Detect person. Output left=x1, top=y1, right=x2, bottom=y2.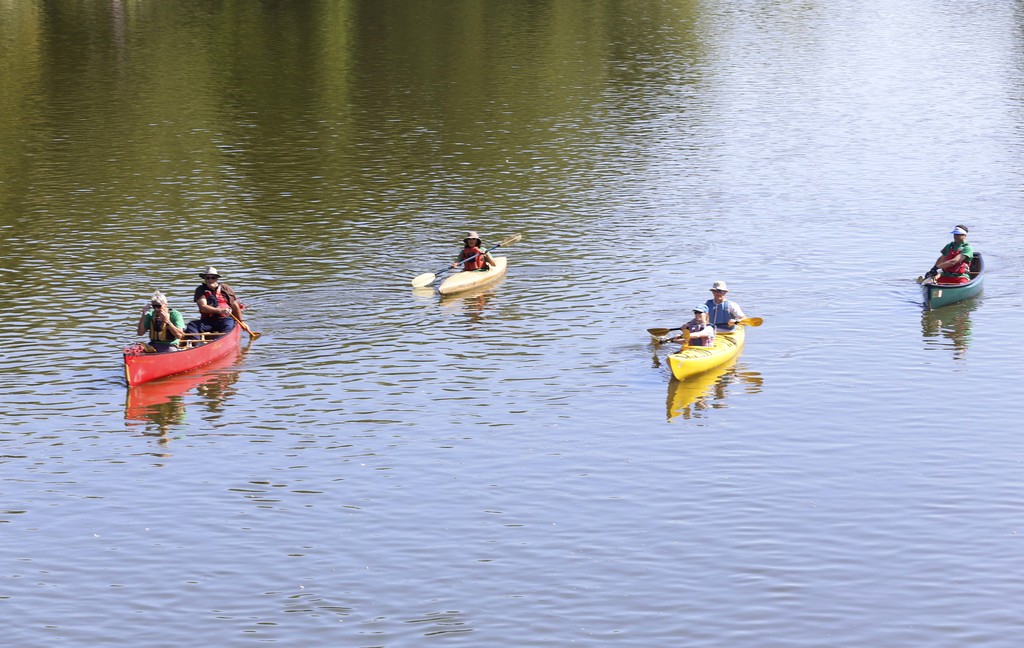
left=194, top=264, right=250, bottom=338.
